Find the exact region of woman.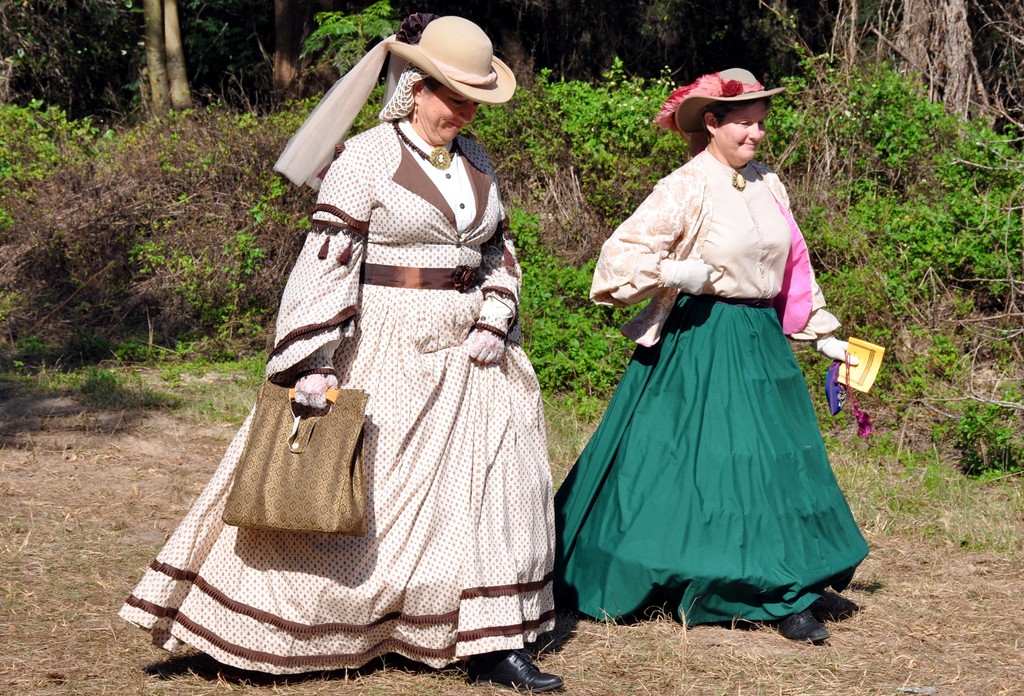
Exact region: crop(554, 71, 862, 643).
